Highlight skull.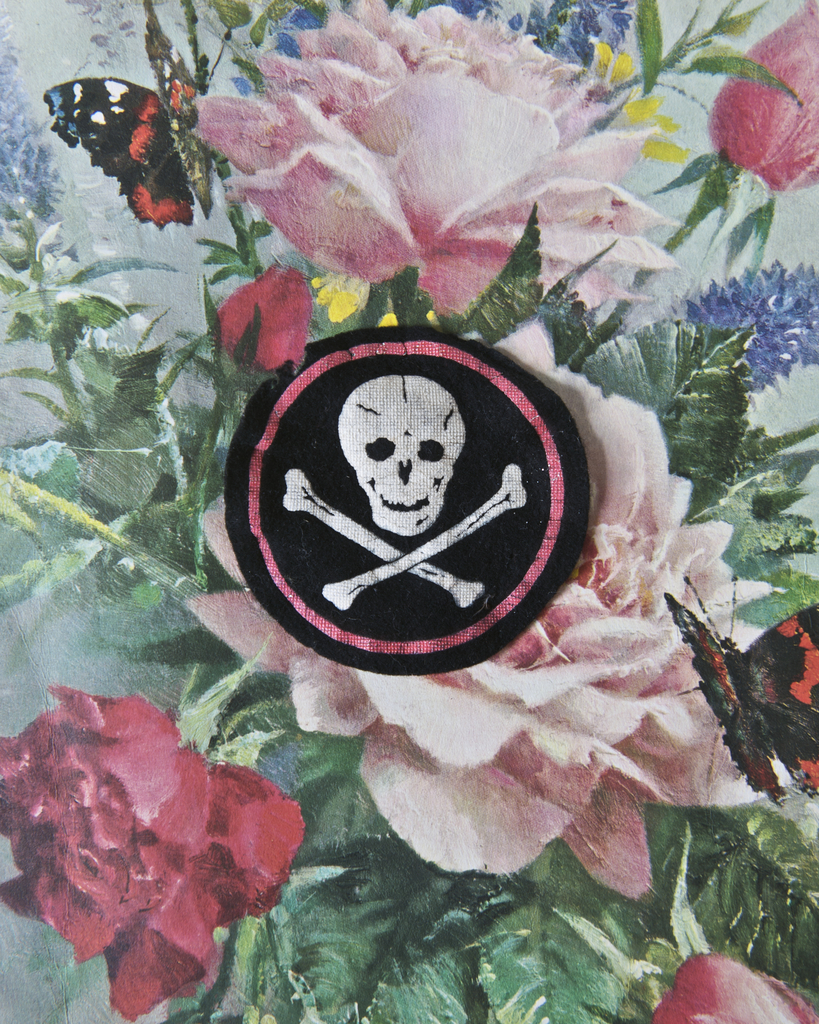
Highlighted region: (left=338, top=388, right=476, bottom=517).
